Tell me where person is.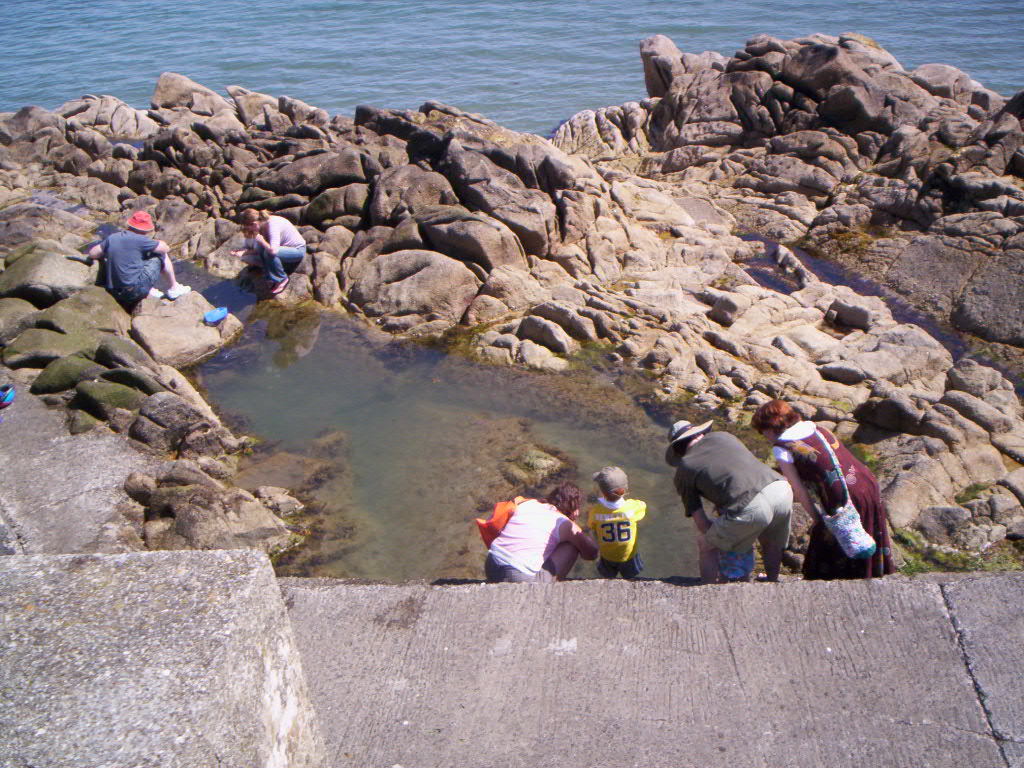
person is at [x1=748, y1=398, x2=898, y2=578].
